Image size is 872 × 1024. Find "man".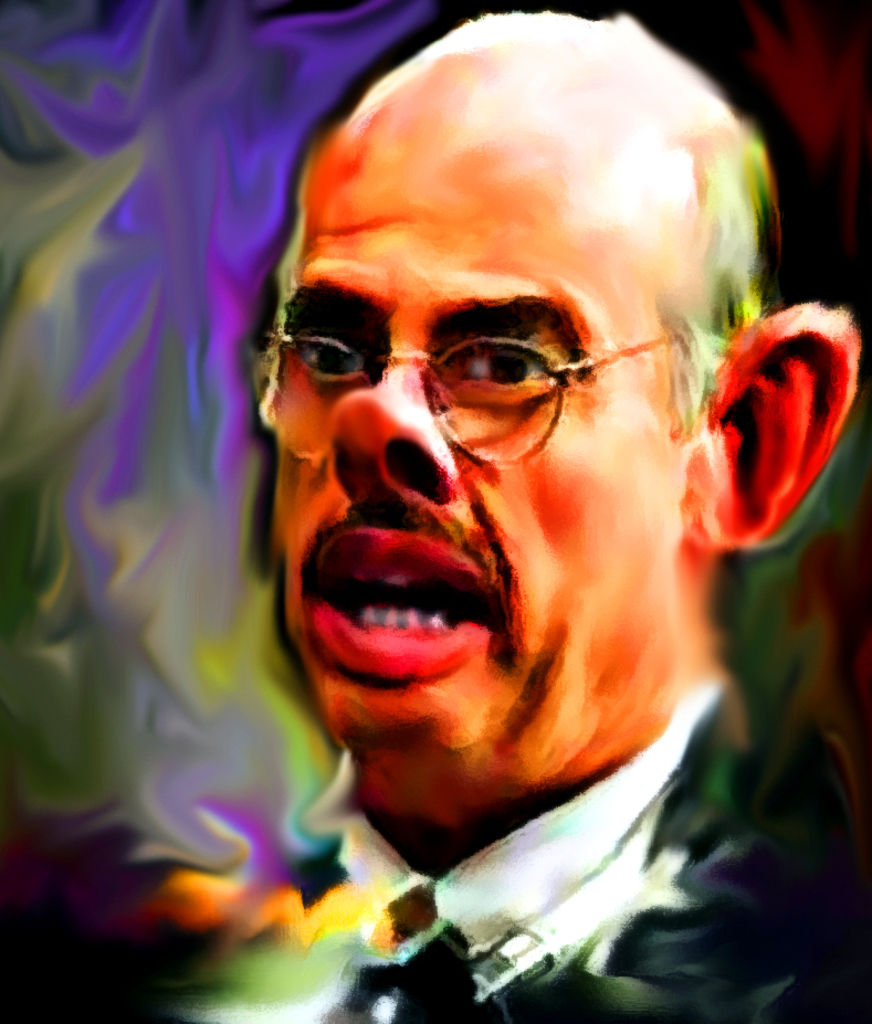
[122, 51, 871, 996].
